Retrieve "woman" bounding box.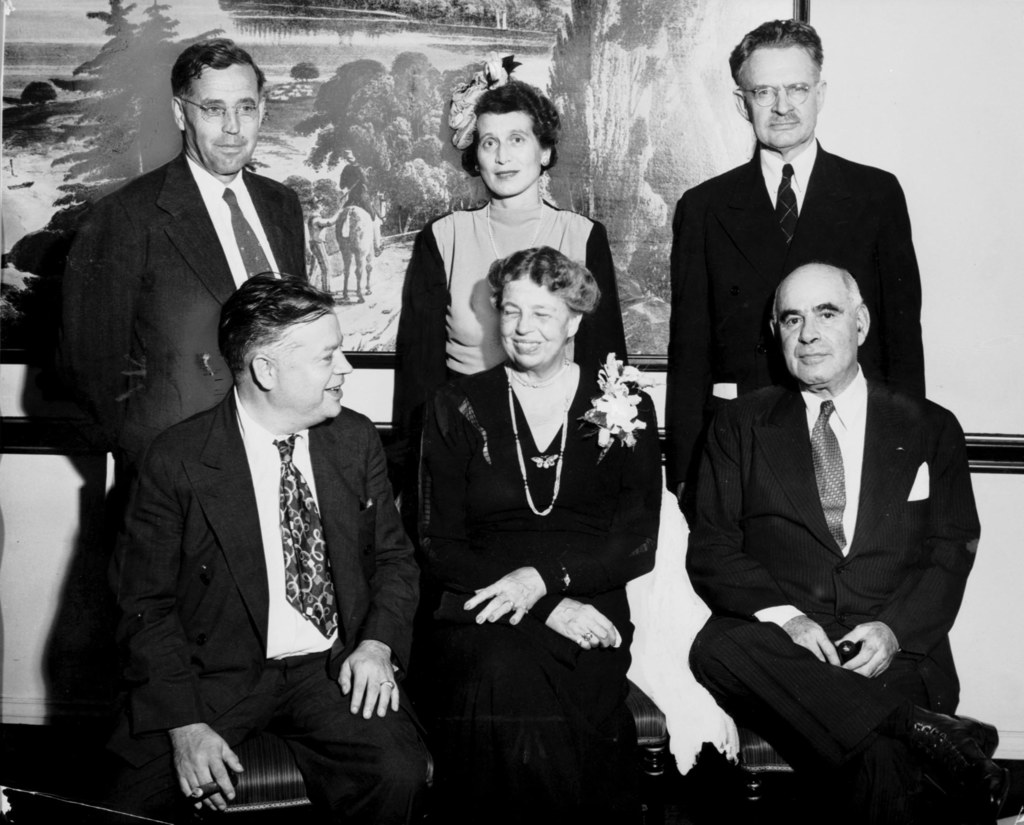
Bounding box: (left=384, top=58, right=628, bottom=537).
